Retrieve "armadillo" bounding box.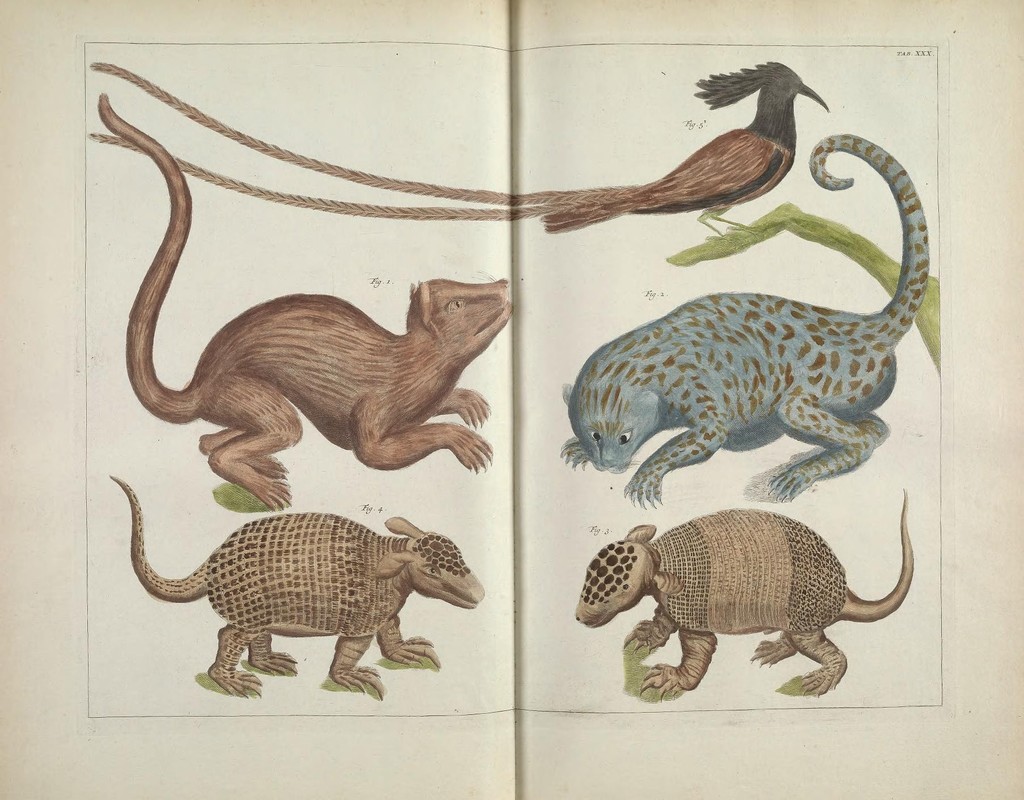
Bounding box: box(572, 485, 916, 698).
